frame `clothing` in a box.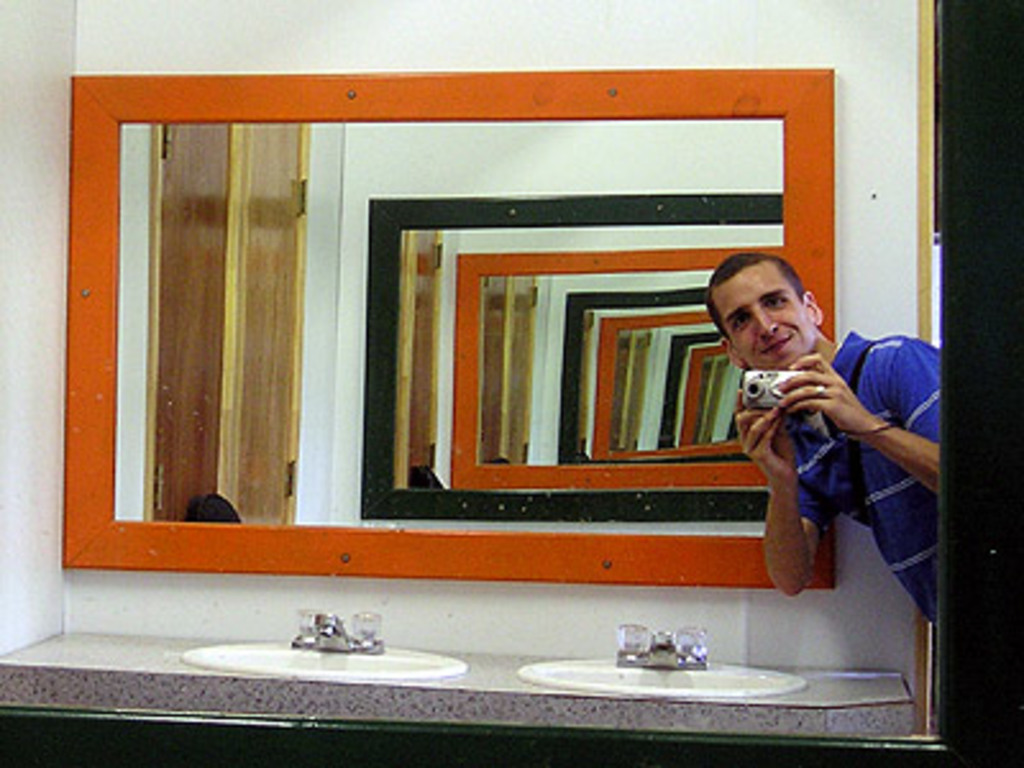
(x1=719, y1=305, x2=916, y2=594).
